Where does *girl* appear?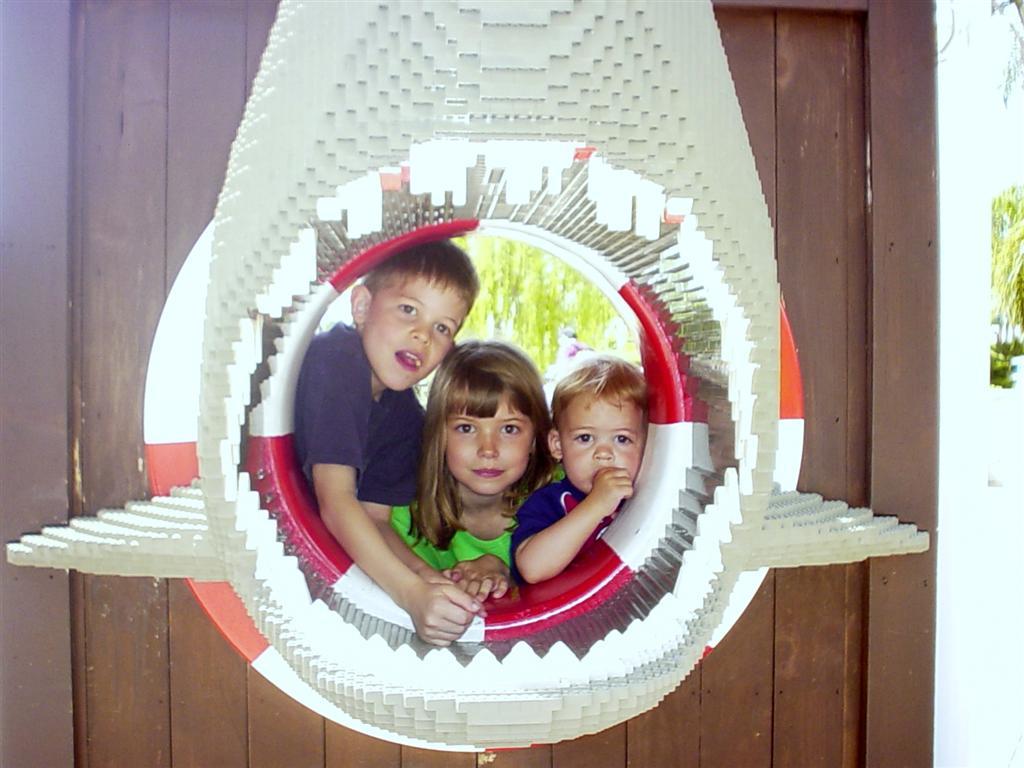
Appears at <region>389, 337, 567, 602</region>.
